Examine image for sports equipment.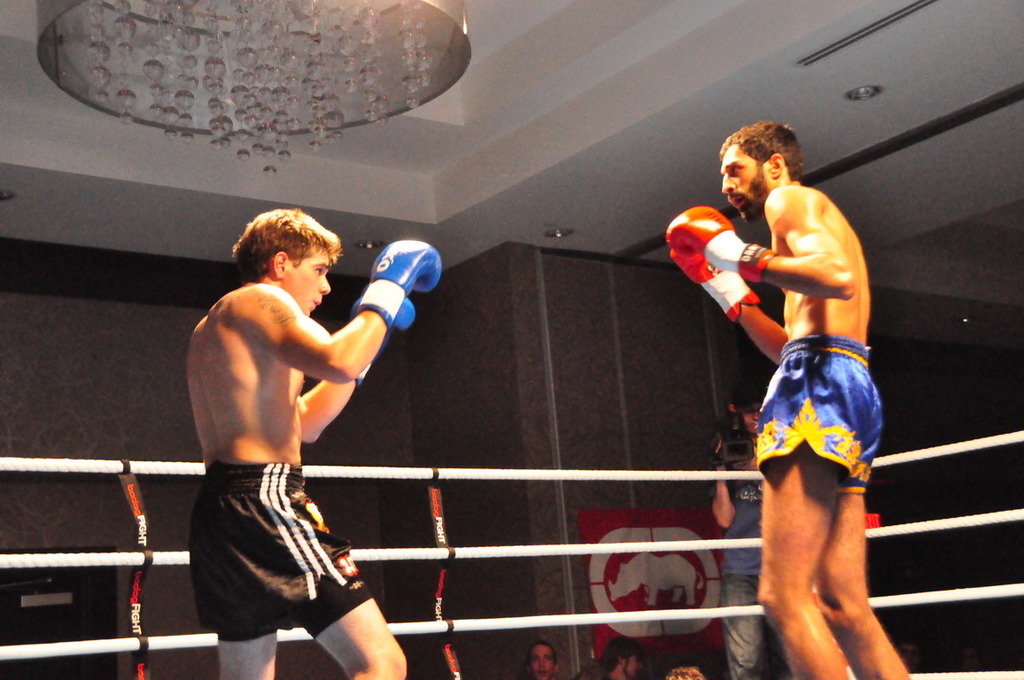
Examination result: Rect(355, 294, 418, 385).
